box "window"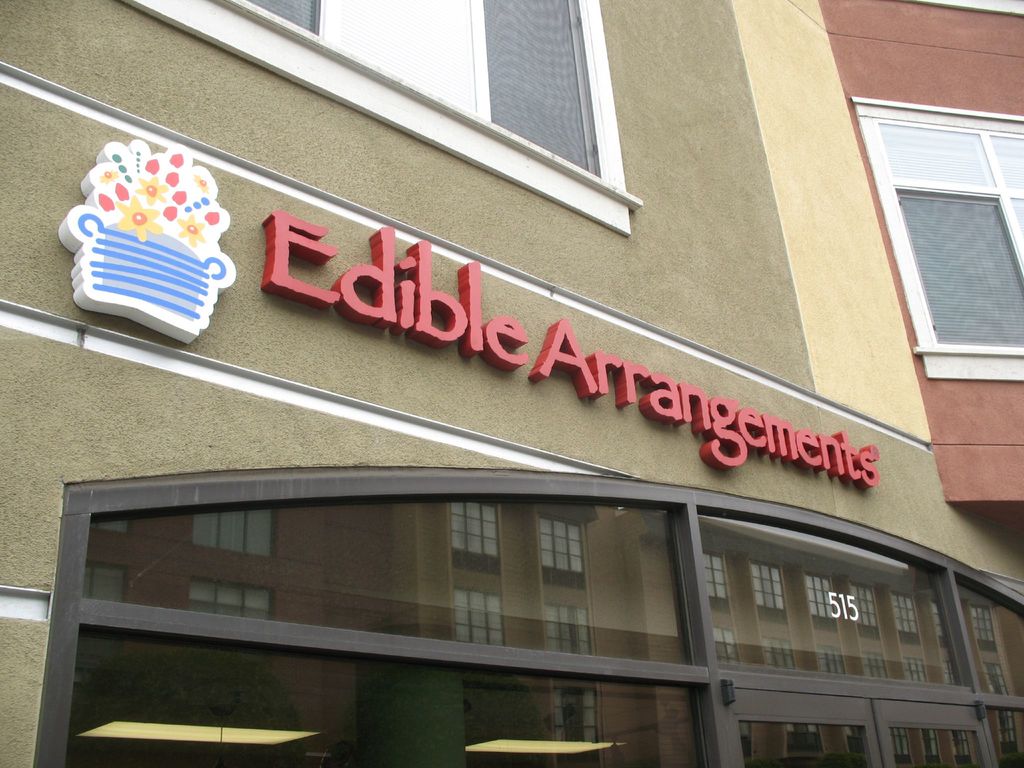
(846, 89, 1023, 390)
